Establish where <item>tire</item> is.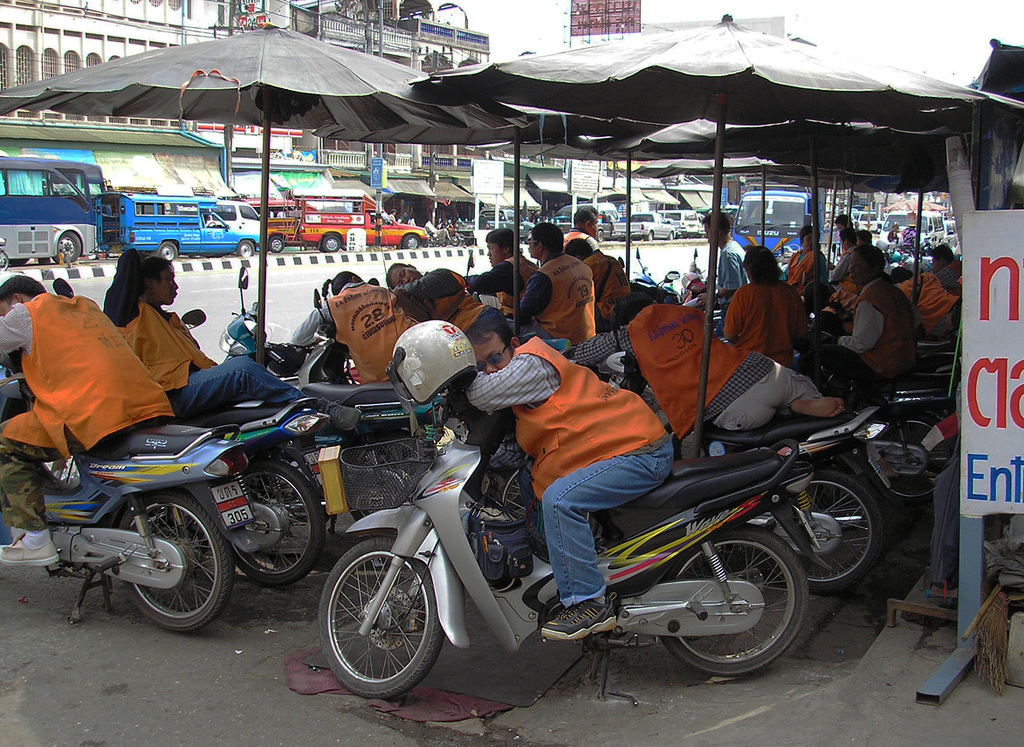
Established at (left=341, top=428, right=436, bottom=518).
